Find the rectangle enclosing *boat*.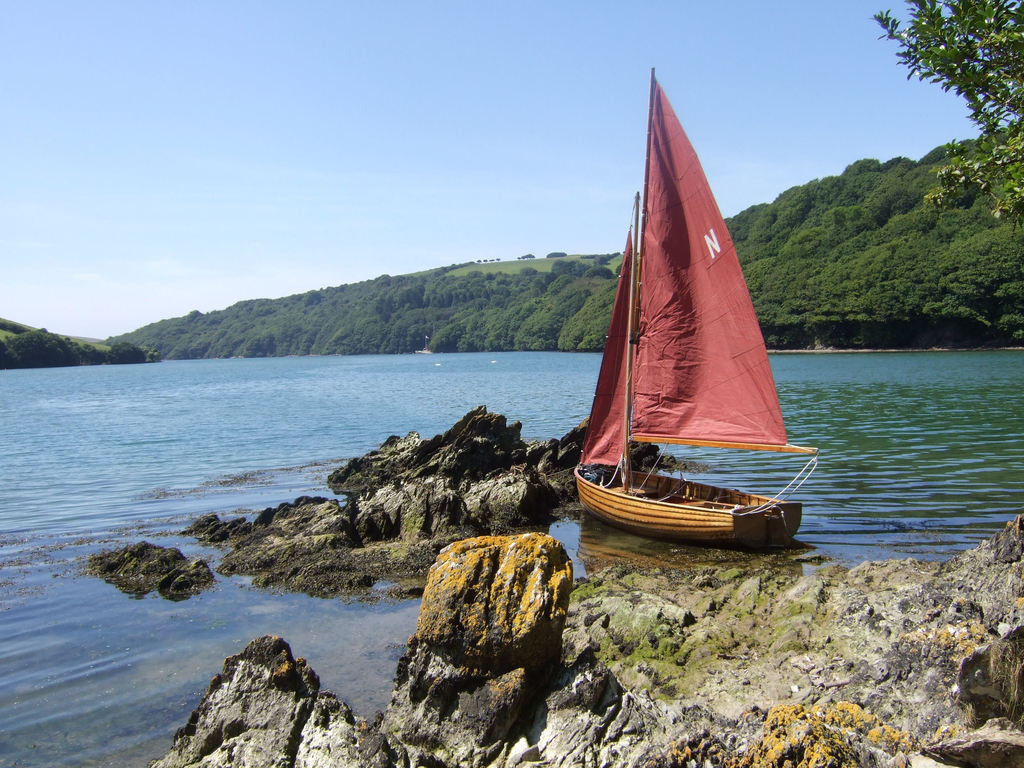
{"x1": 572, "y1": 99, "x2": 817, "y2": 557}.
